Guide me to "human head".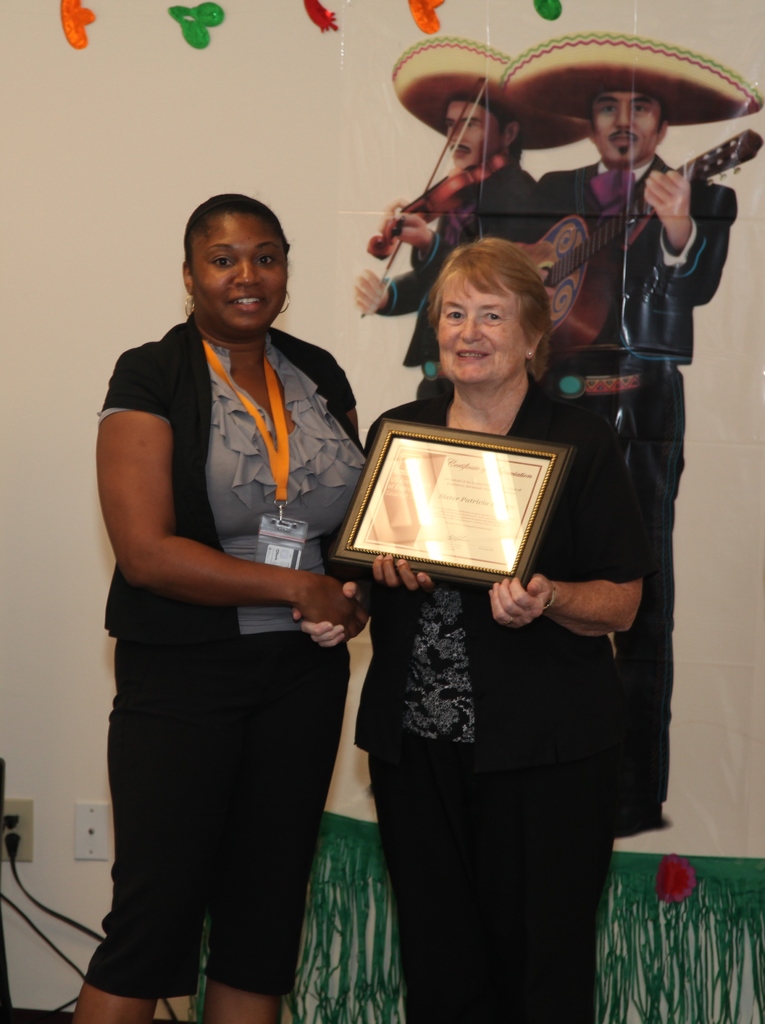
Guidance: 430, 236, 543, 386.
